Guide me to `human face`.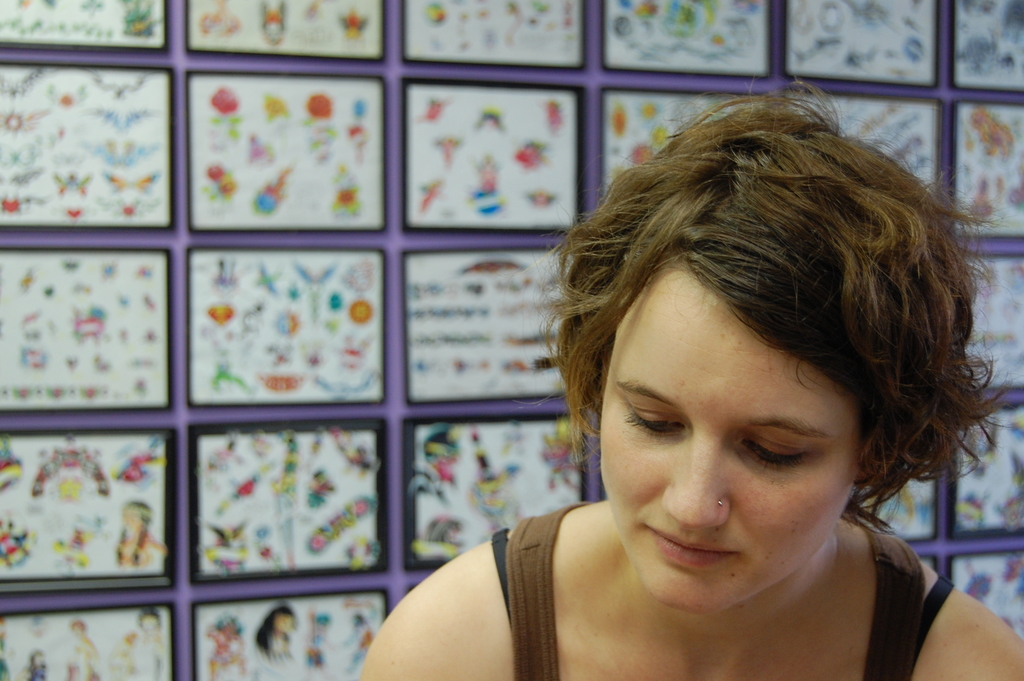
Guidance: 600:269:862:616.
